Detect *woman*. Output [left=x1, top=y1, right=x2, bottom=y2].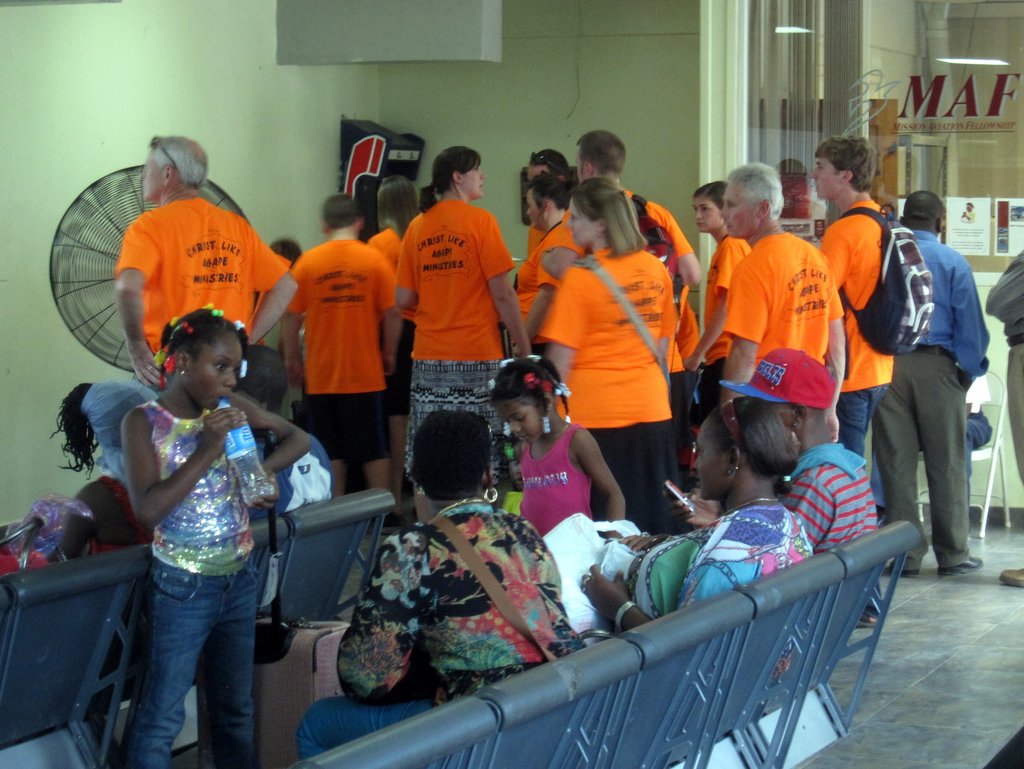
[left=297, top=413, right=589, bottom=752].
